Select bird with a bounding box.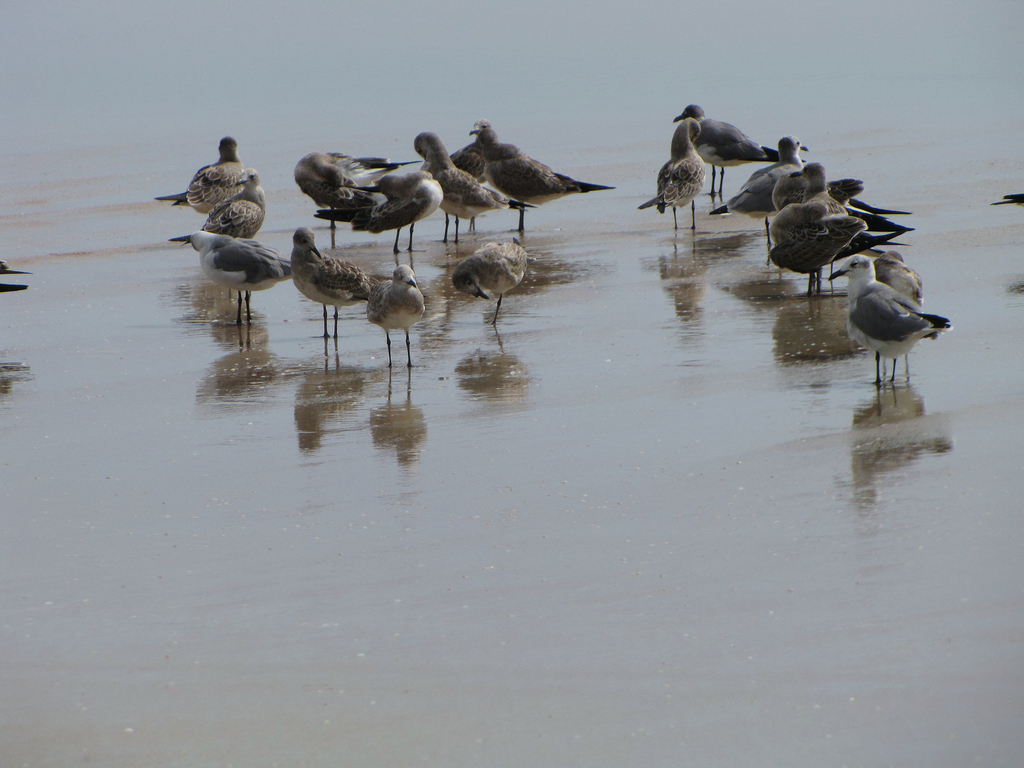
bbox(638, 118, 705, 231).
